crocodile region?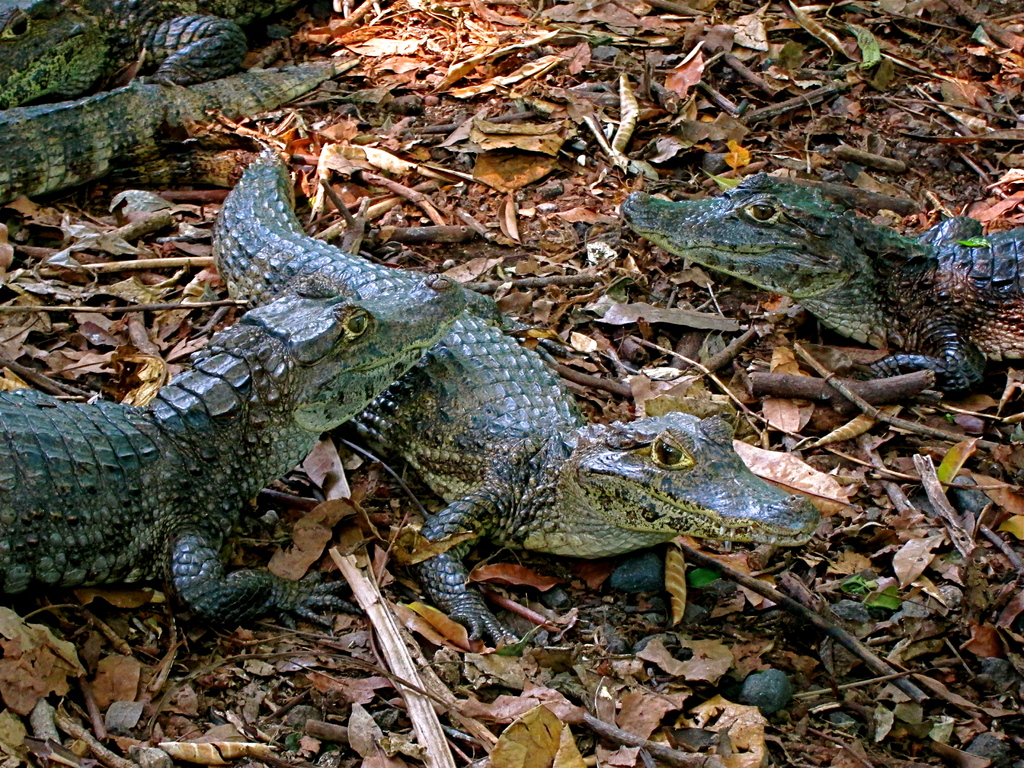
crop(0, 61, 354, 206)
